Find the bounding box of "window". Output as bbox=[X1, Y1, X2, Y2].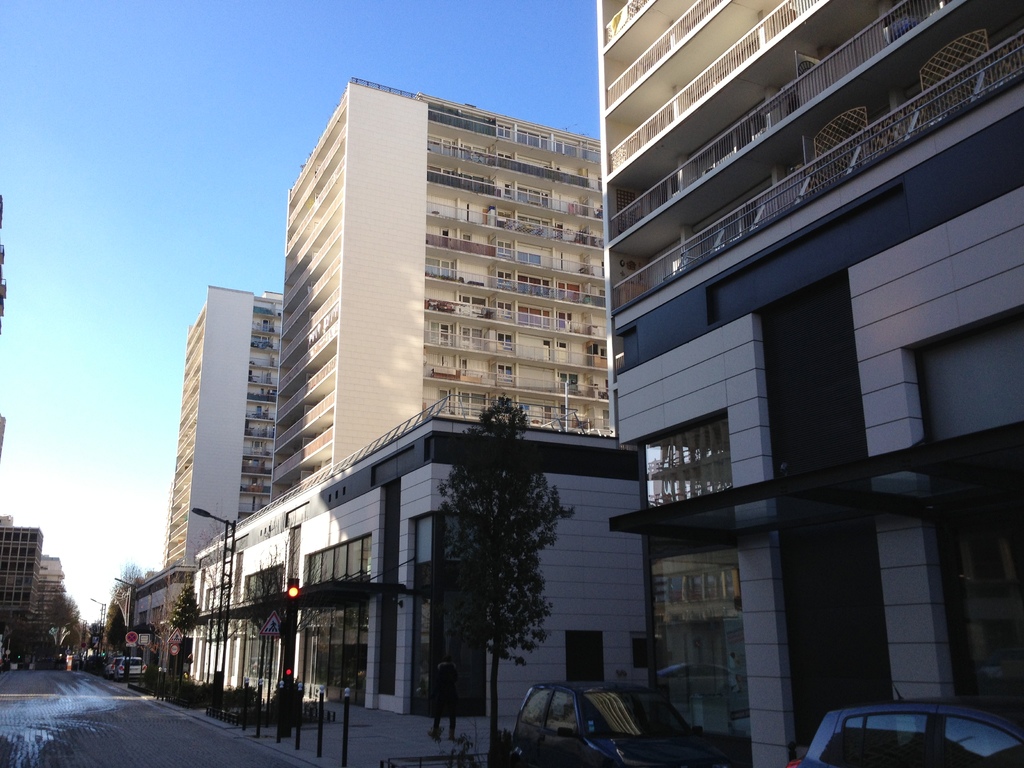
bbox=[494, 239, 515, 264].
